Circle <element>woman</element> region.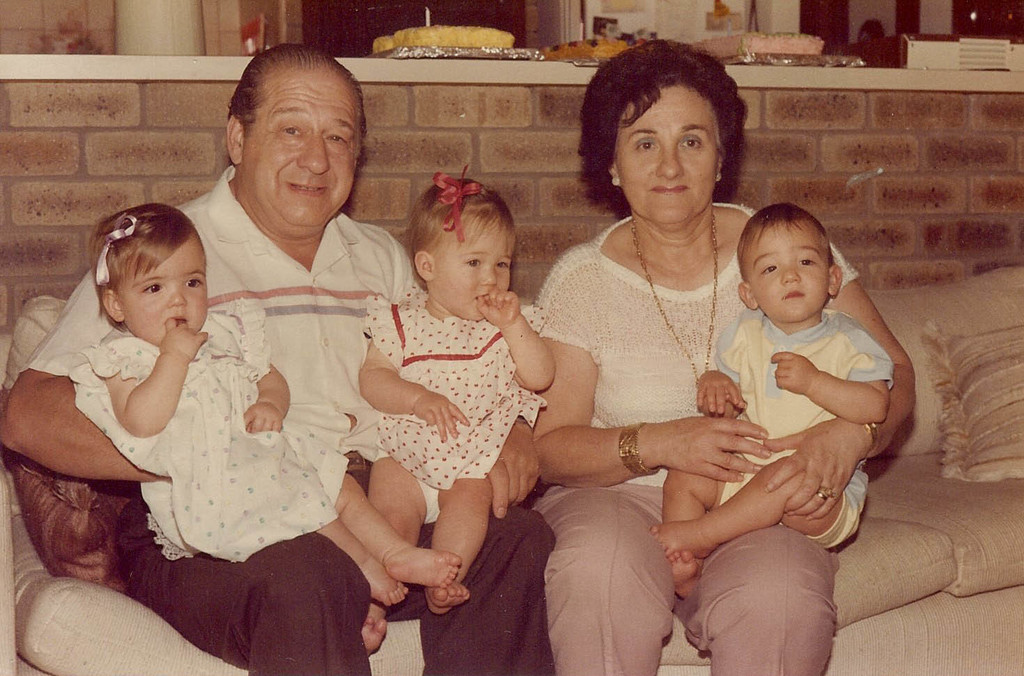
Region: [527,43,914,675].
